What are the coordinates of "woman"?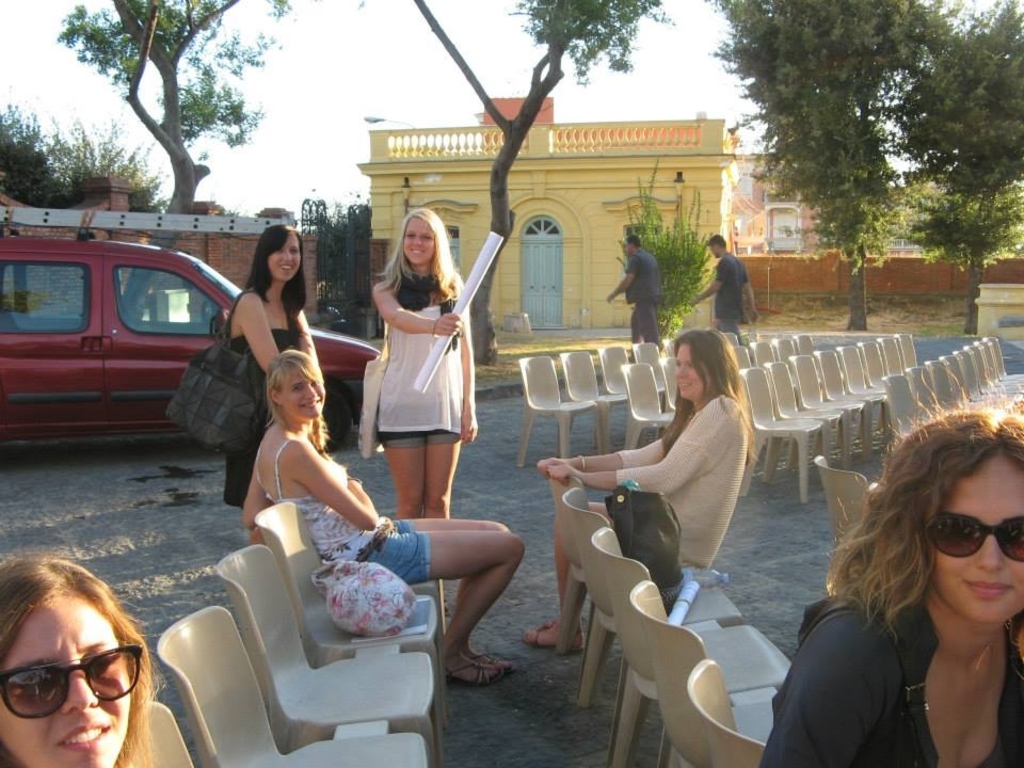
region(242, 349, 527, 687).
